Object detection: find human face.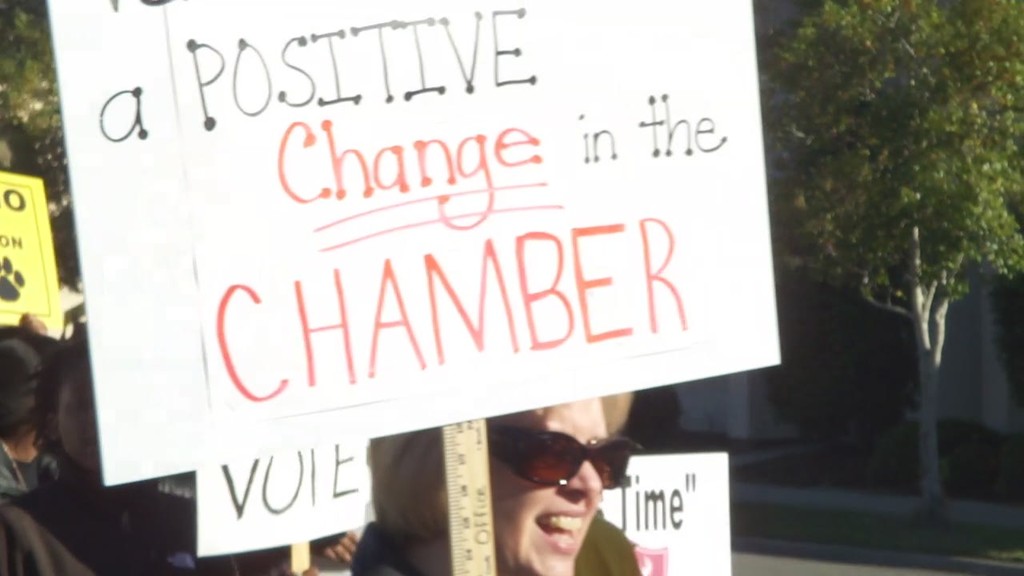
[489, 400, 609, 575].
